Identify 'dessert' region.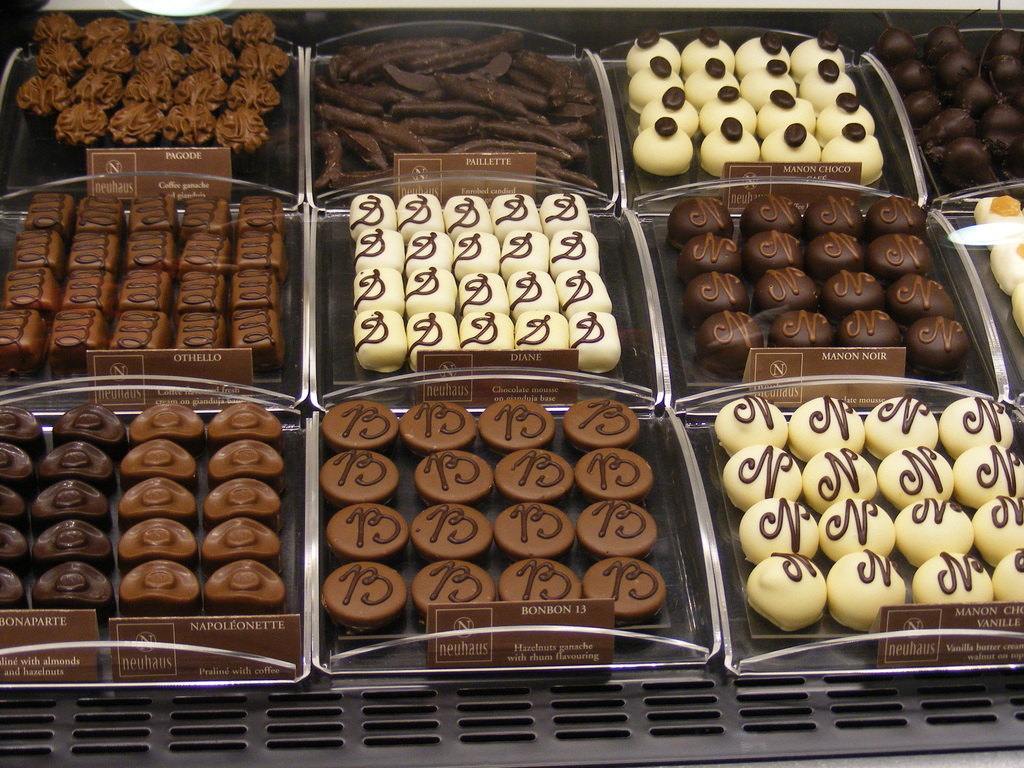
Region: Rect(750, 552, 827, 632).
